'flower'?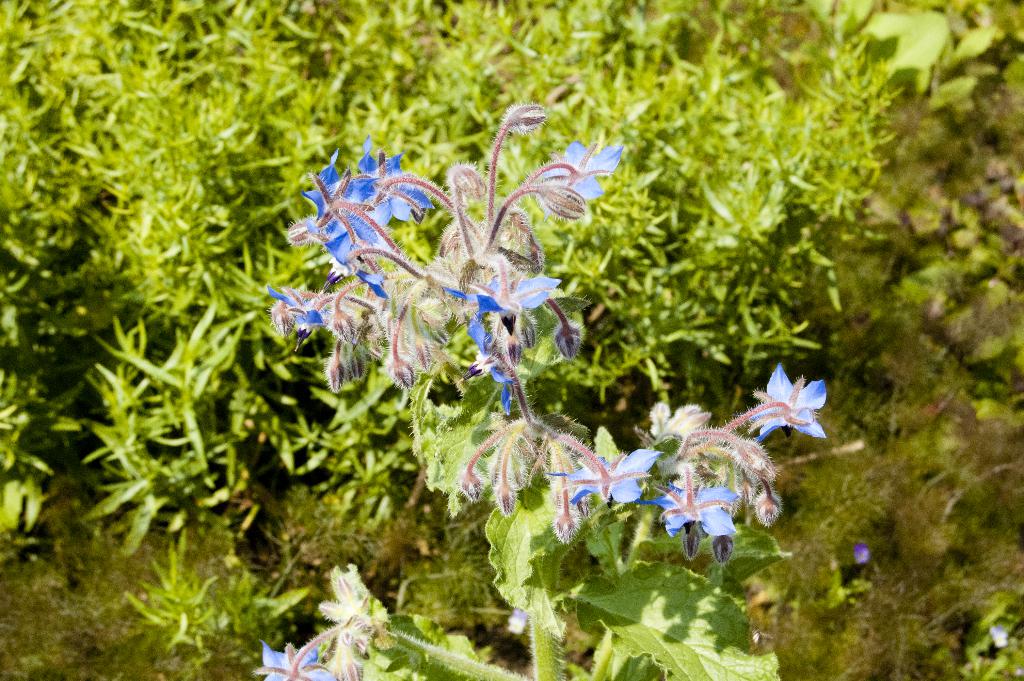
741, 357, 835, 450
